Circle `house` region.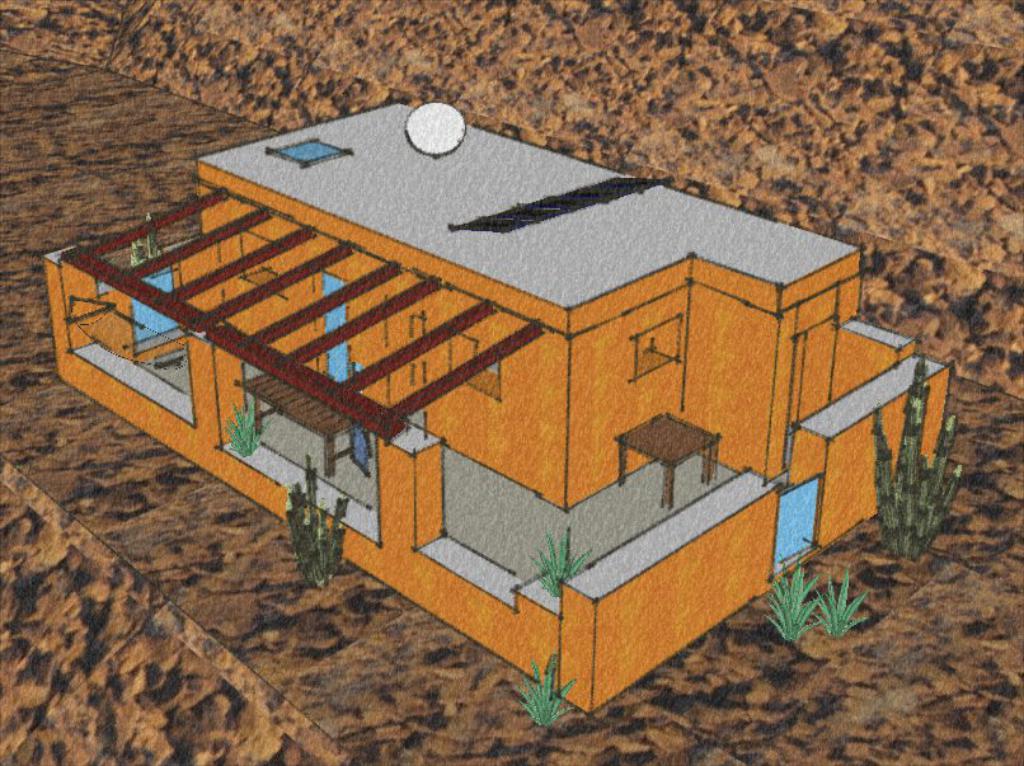
Region: <bbox>0, 0, 1009, 713</bbox>.
